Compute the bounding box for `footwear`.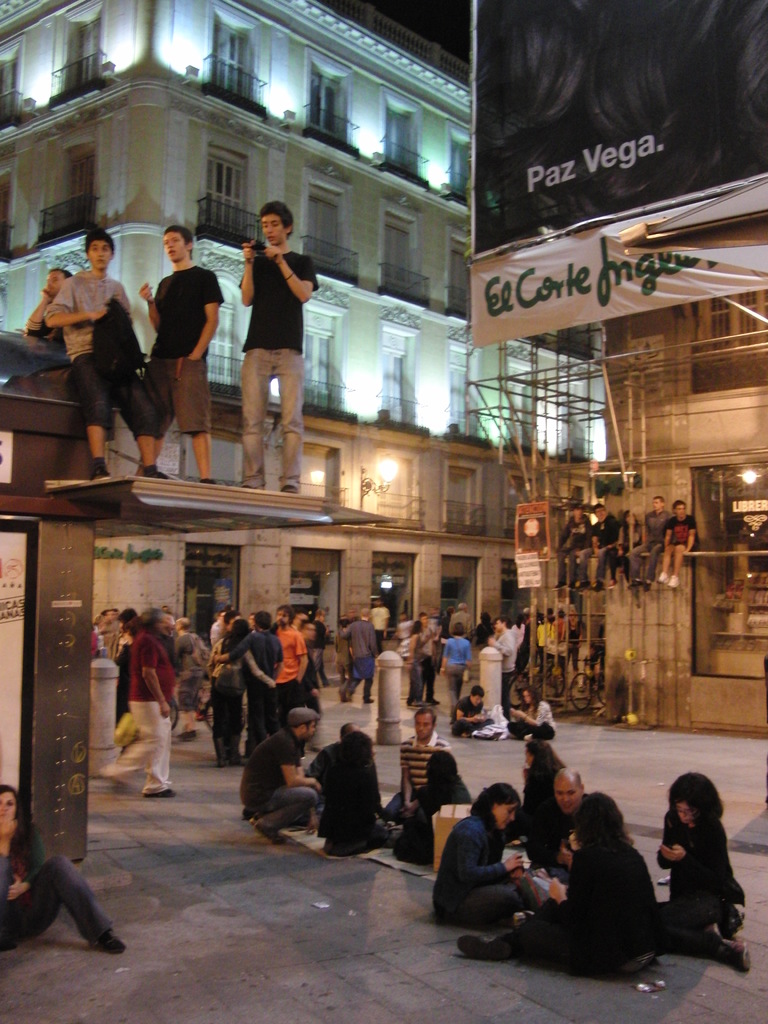
(455,935,504,961).
